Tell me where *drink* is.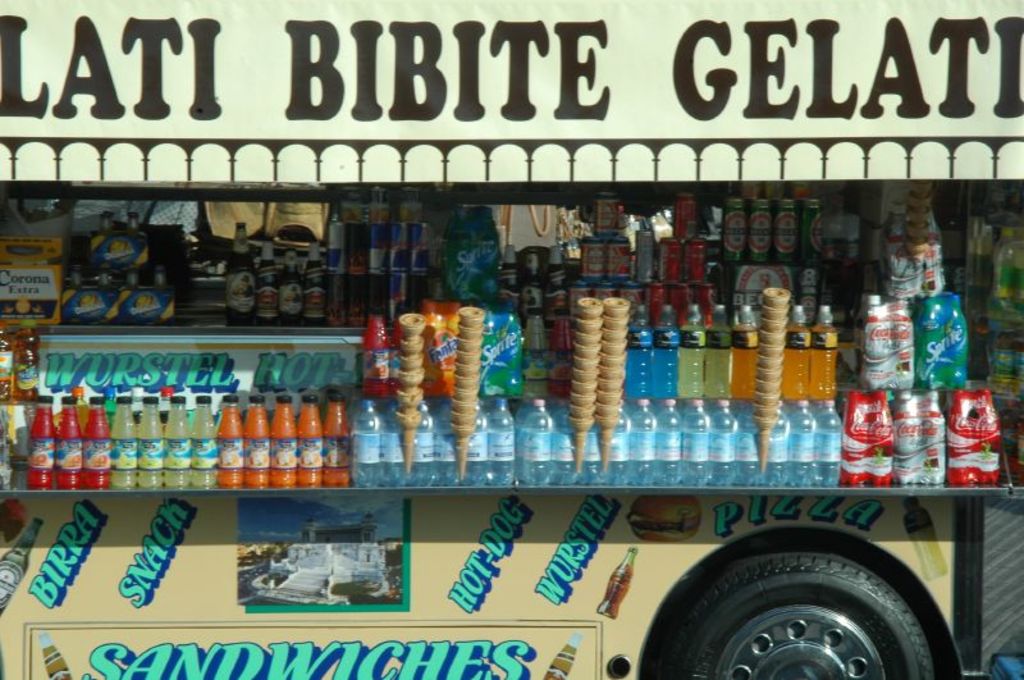
*drink* is at bbox(9, 328, 41, 401).
